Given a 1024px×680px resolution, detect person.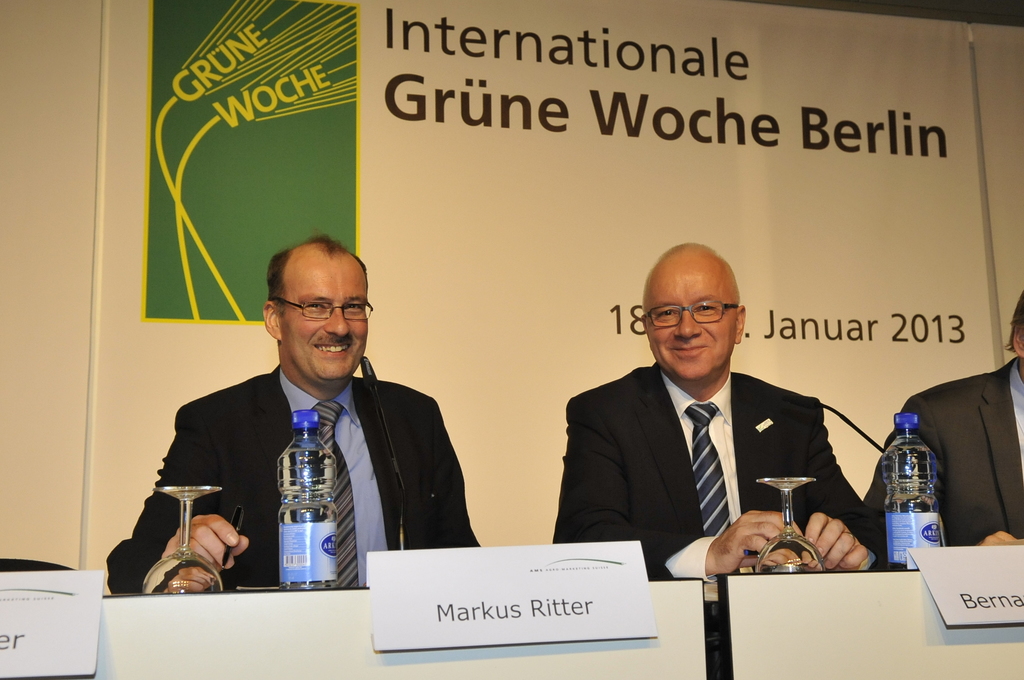
104:238:484:596.
